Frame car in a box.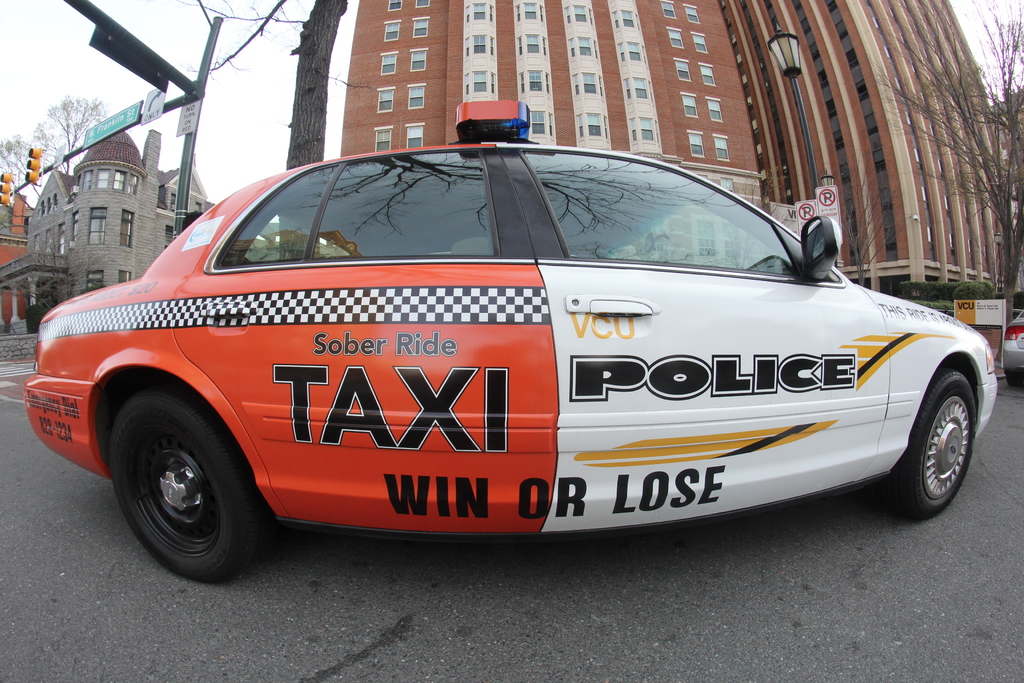
{"x1": 1000, "y1": 299, "x2": 1023, "y2": 386}.
